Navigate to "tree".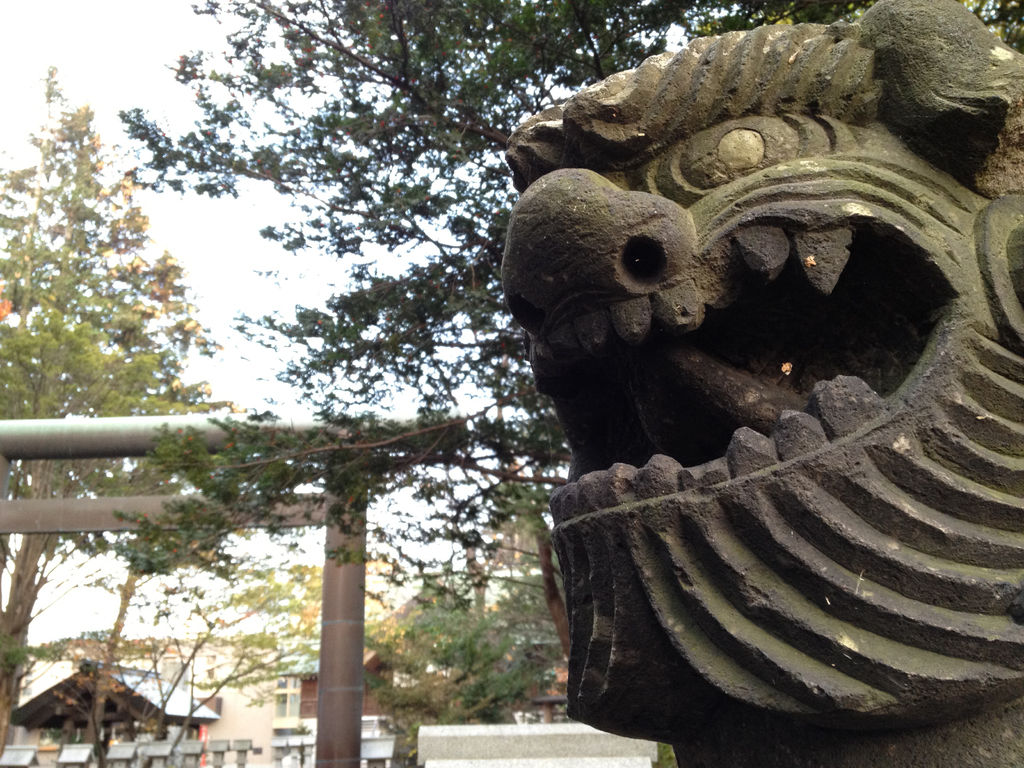
Navigation target: pyautogui.locateOnScreen(109, 0, 1023, 759).
